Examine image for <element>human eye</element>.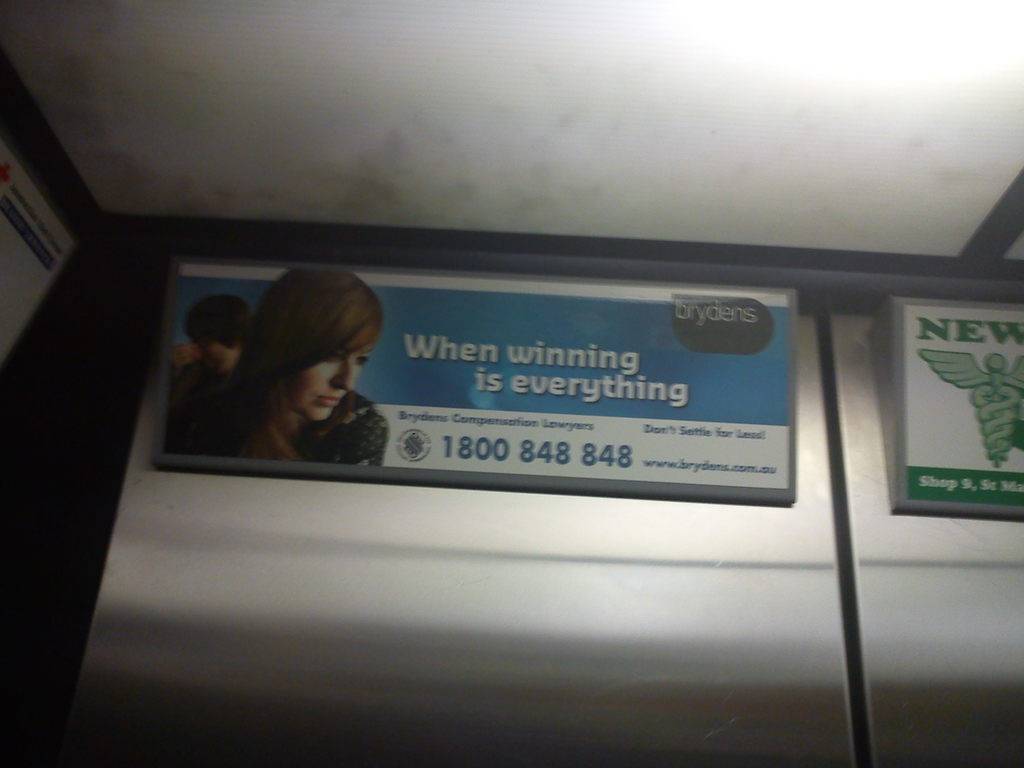
Examination result: 357 353 371 365.
